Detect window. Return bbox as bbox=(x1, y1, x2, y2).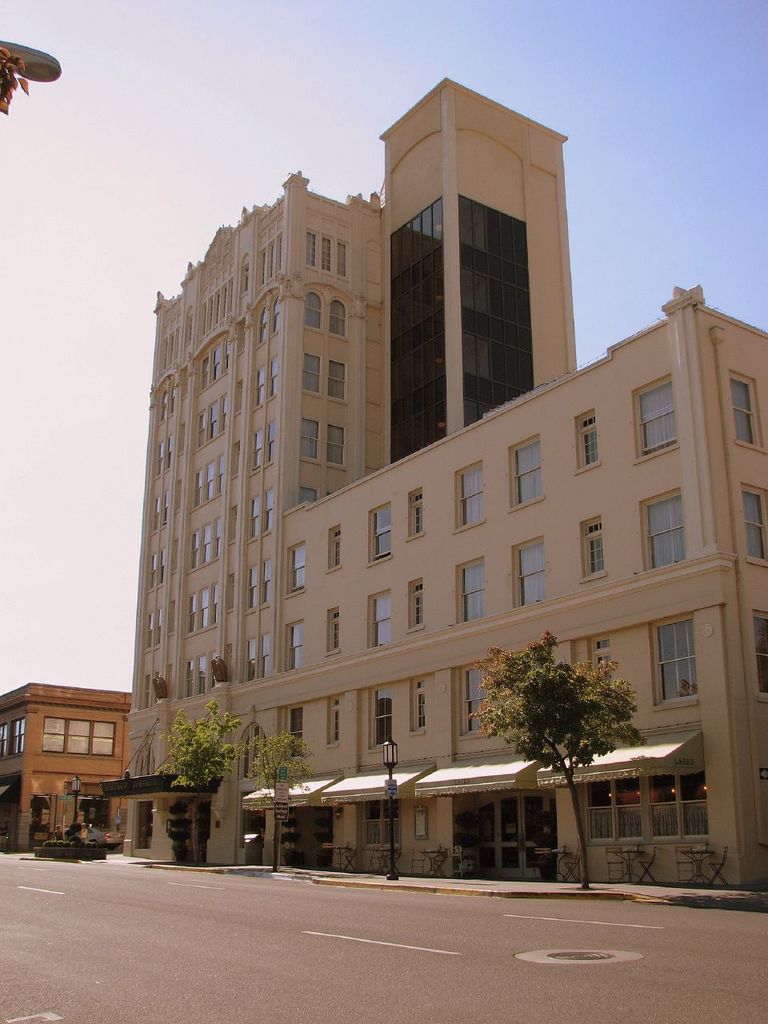
bbox=(578, 416, 602, 467).
